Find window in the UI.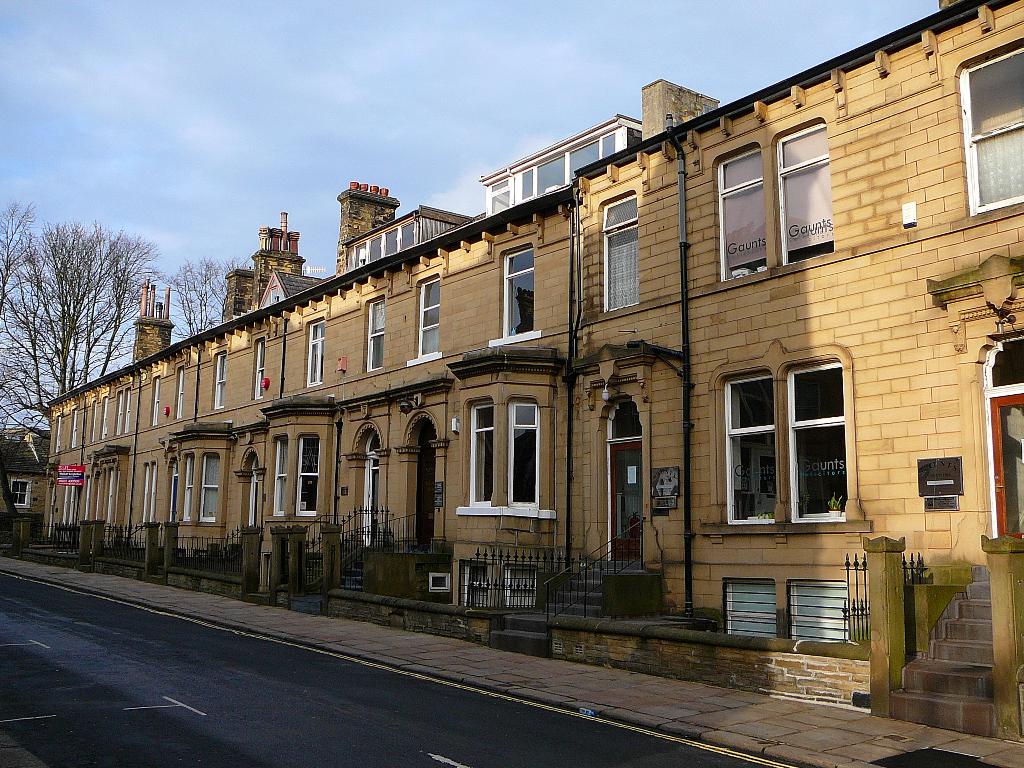
UI element at [left=349, top=218, right=417, bottom=273].
